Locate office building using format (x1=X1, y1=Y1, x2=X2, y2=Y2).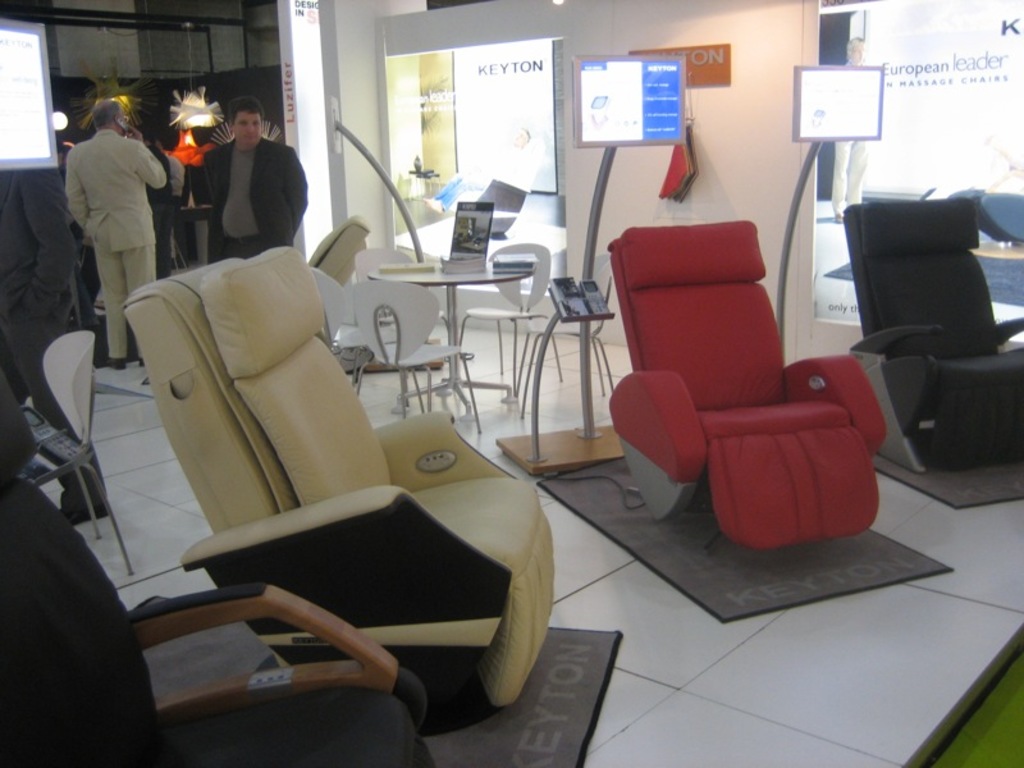
(x1=65, y1=0, x2=979, y2=701).
